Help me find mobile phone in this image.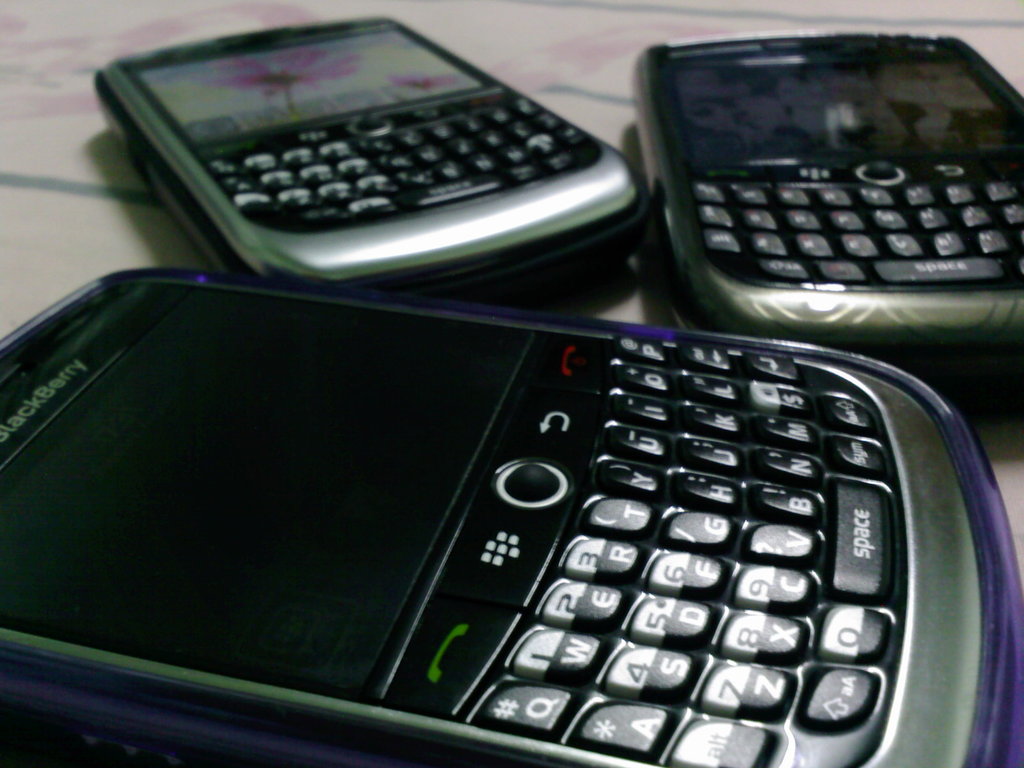
Found it: [left=631, top=24, right=1023, bottom=417].
